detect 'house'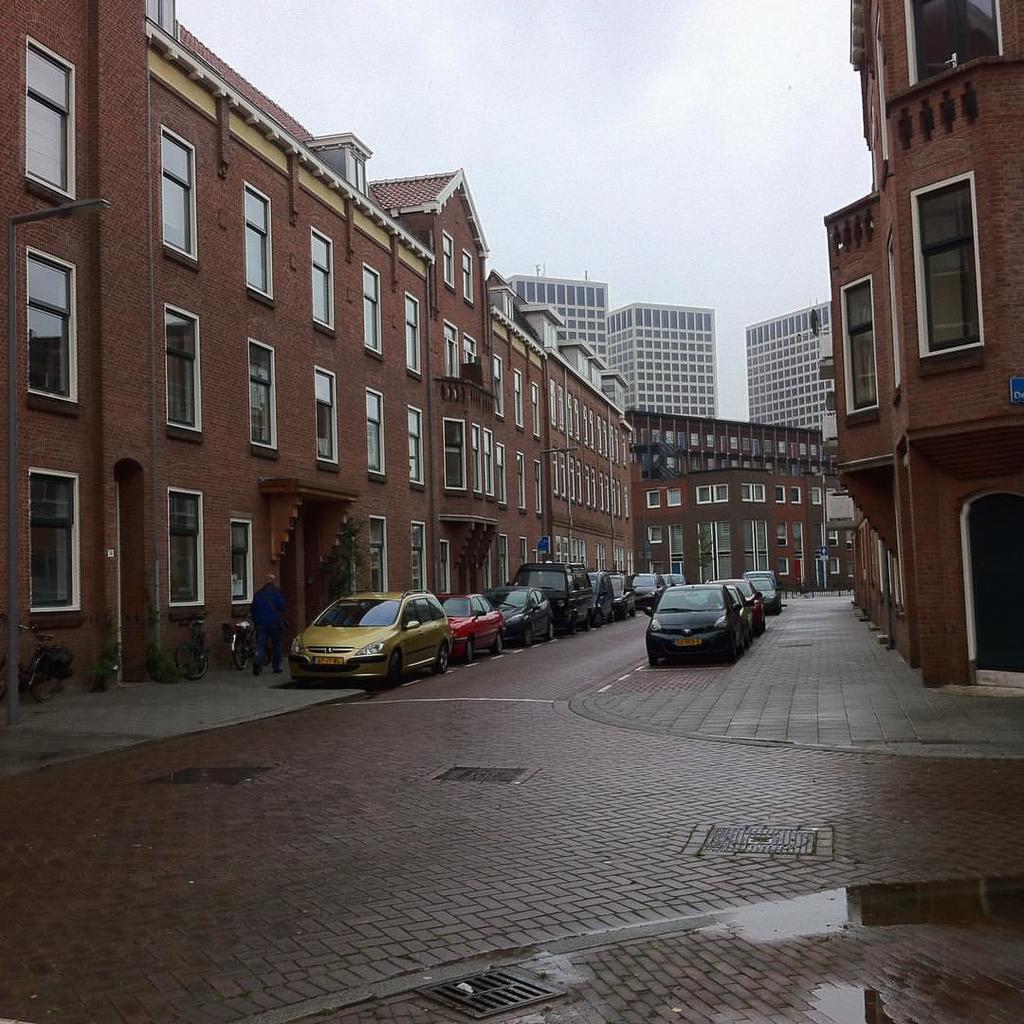
(x1=742, y1=293, x2=850, y2=436)
